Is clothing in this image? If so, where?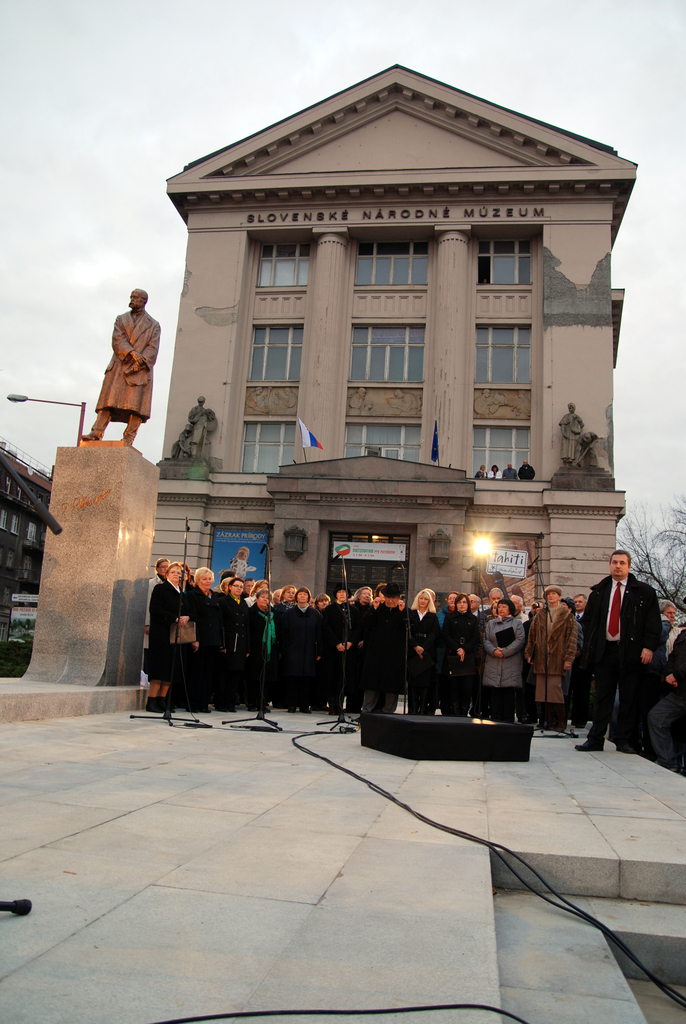
Yes, at {"x1": 575, "y1": 430, "x2": 598, "y2": 472}.
